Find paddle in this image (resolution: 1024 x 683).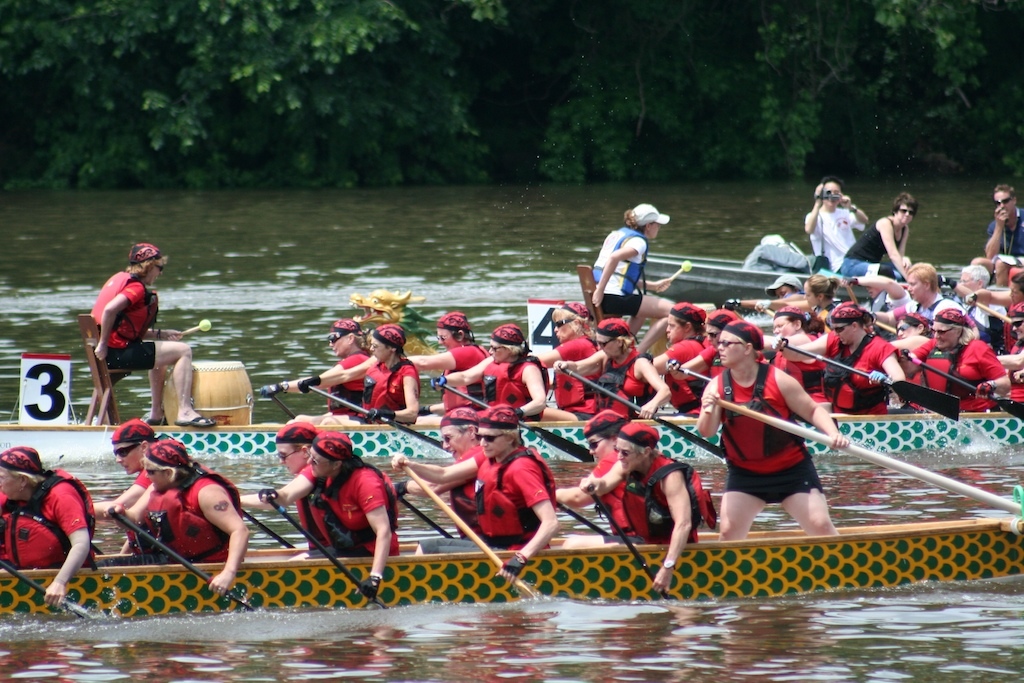
[x1=977, y1=301, x2=1010, y2=325].
